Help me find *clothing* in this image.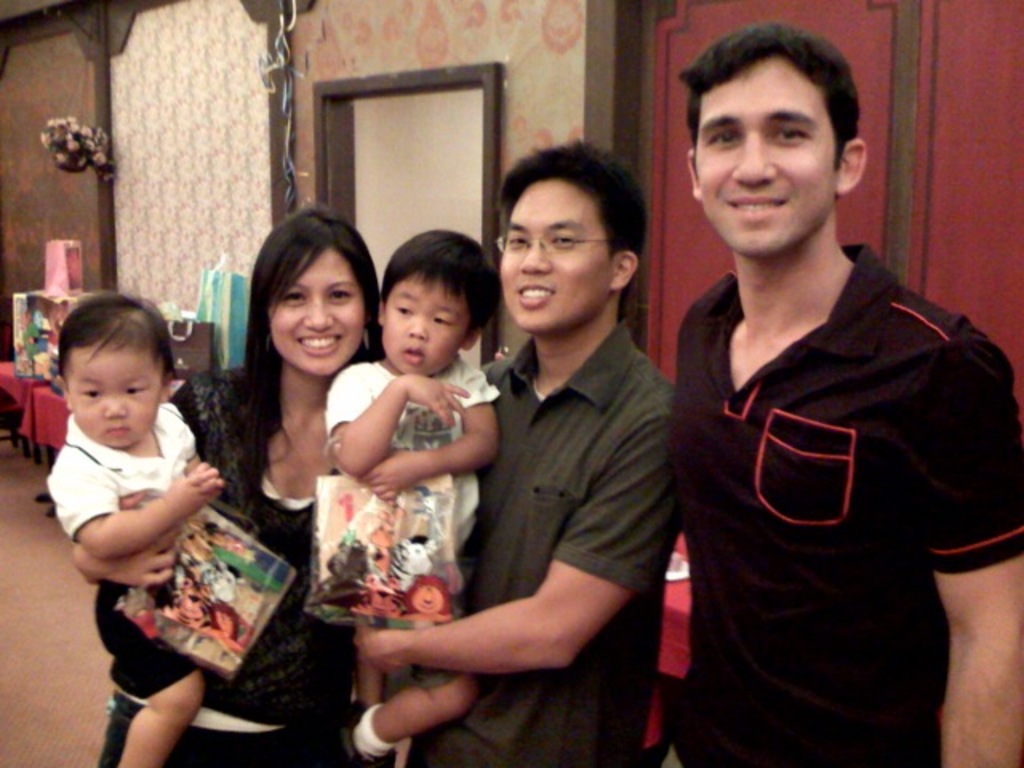
Found it: bbox=[101, 360, 379, 766].
